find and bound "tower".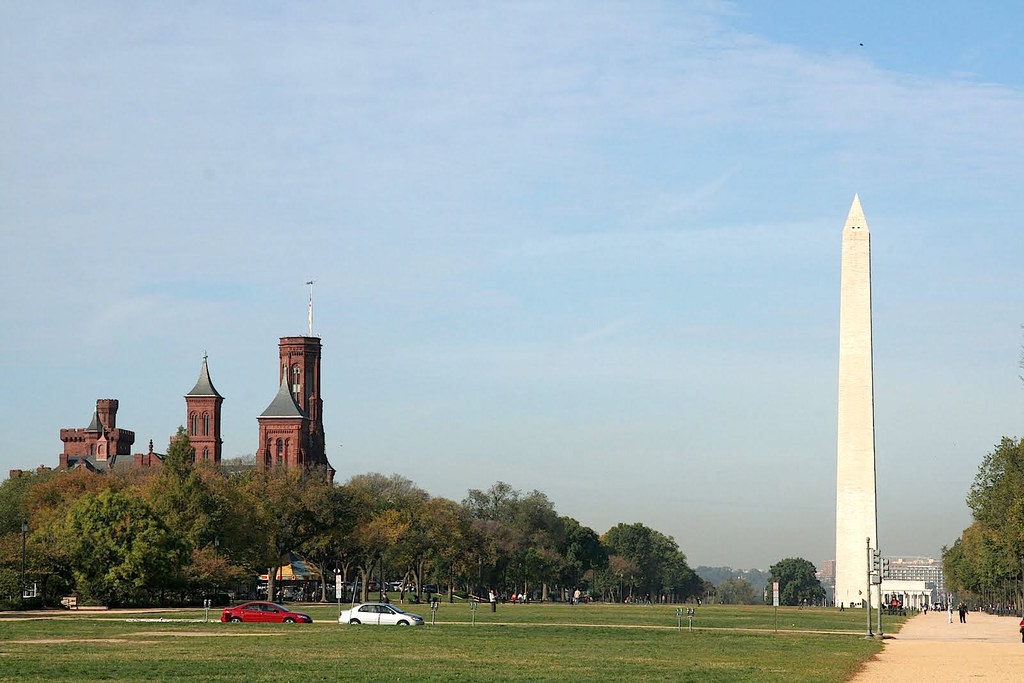
Bound: BBox(278, 277, 323, 468).
